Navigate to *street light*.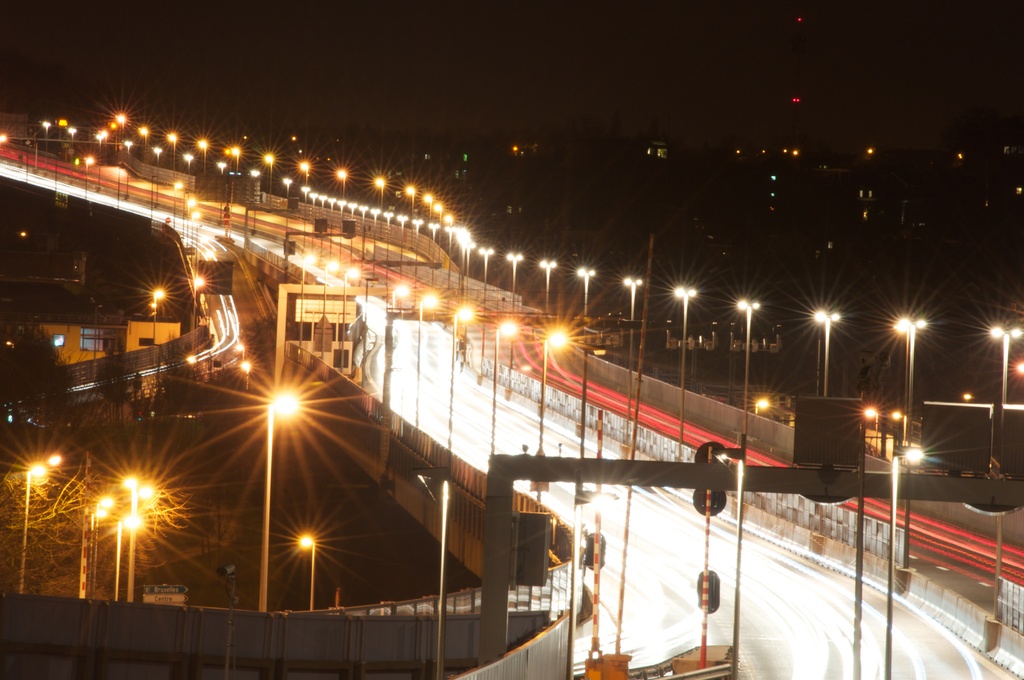
Navigation target: left=150, top=147, right=161, bottom=172.
